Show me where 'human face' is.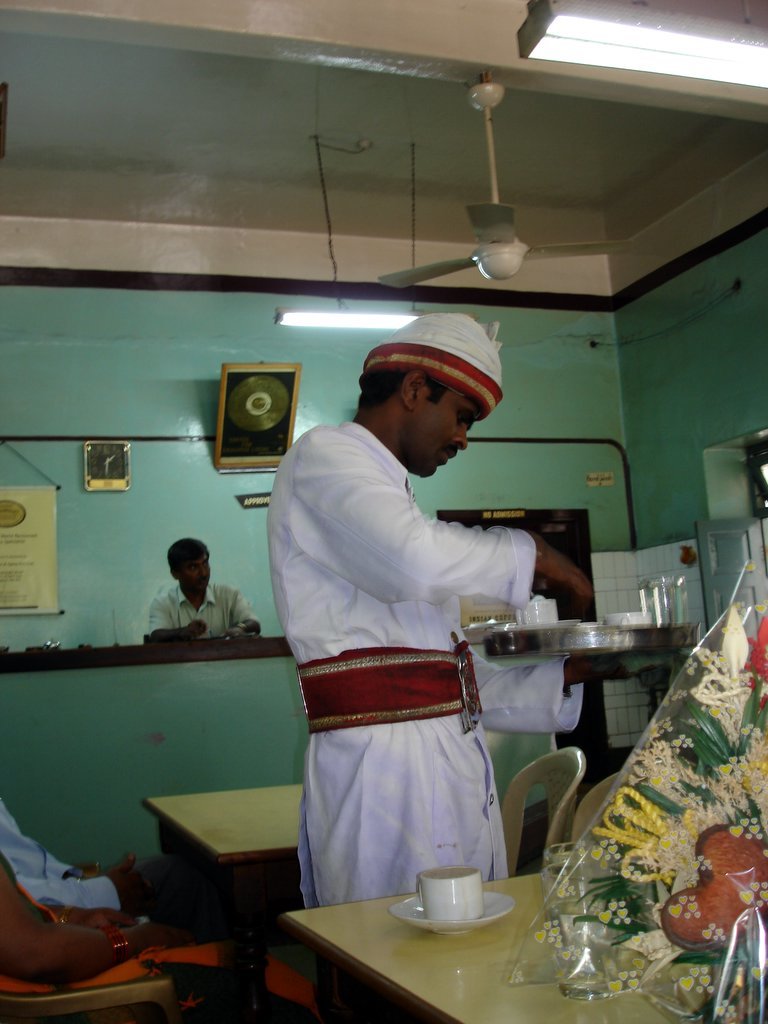
'human face' is at 422 390 482 480.
